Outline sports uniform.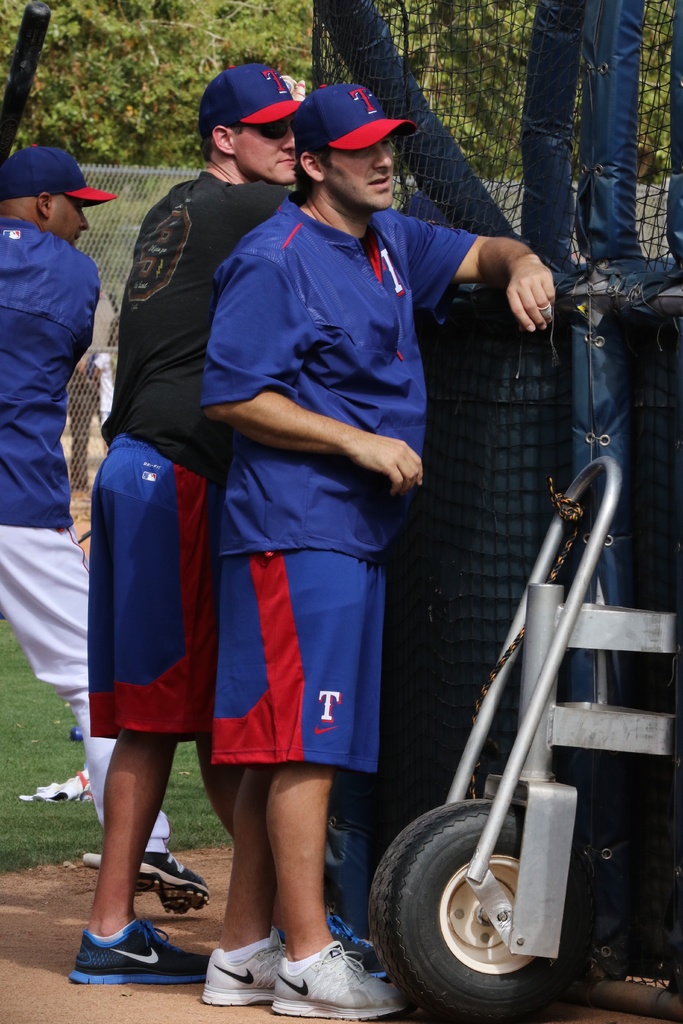
Outline: [211,161,486,769].
